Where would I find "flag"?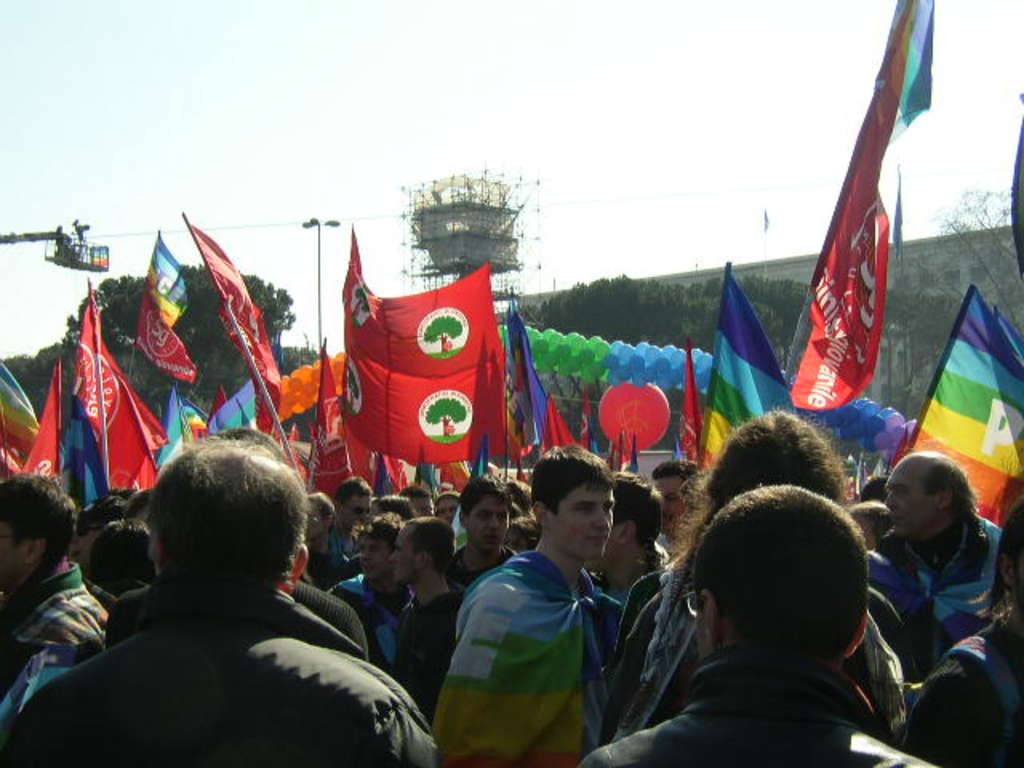
At 198, 387, 262, 435.
